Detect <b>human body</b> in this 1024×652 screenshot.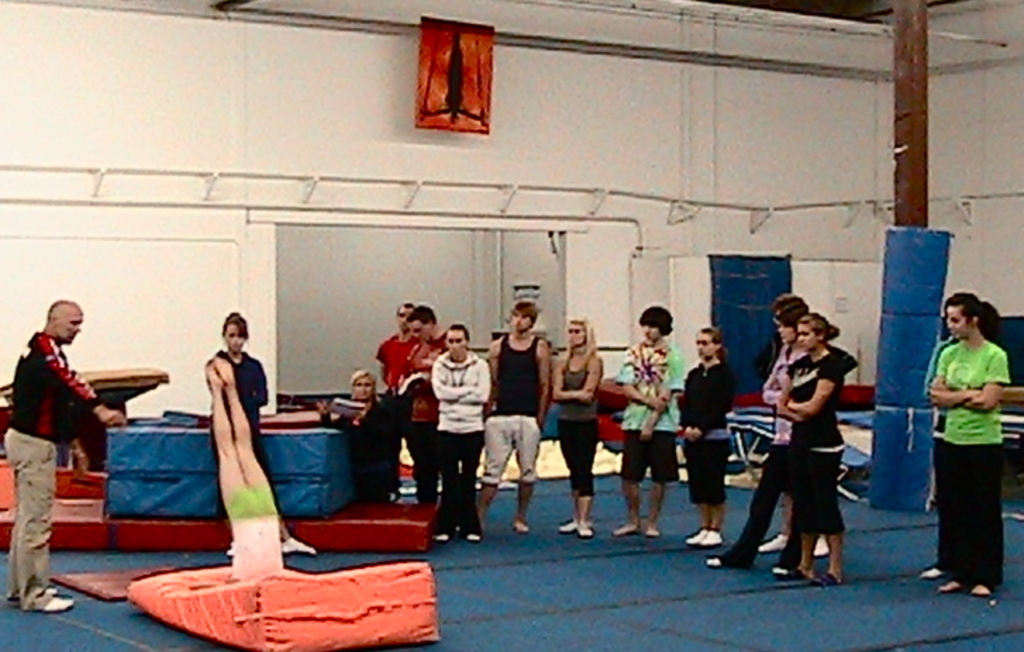
Detection: 927 289 1007 591.
